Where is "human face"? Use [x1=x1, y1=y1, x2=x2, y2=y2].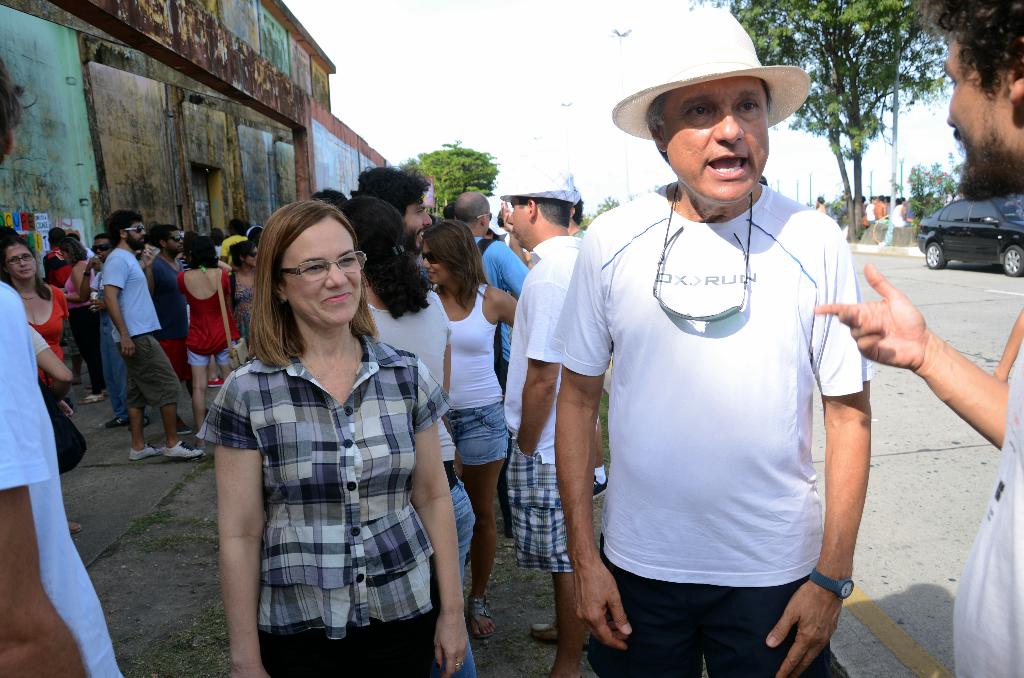
[x1=507, y1=197, x2=528, y2=242].
